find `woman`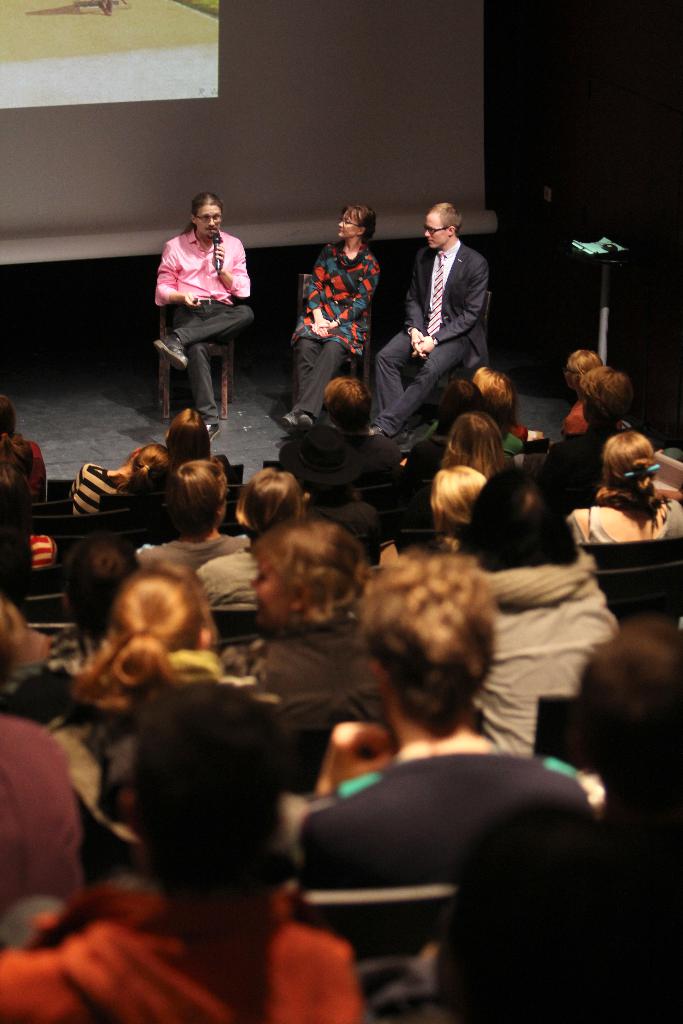
[x1=565, y1=426, x2=682, y2=545]
